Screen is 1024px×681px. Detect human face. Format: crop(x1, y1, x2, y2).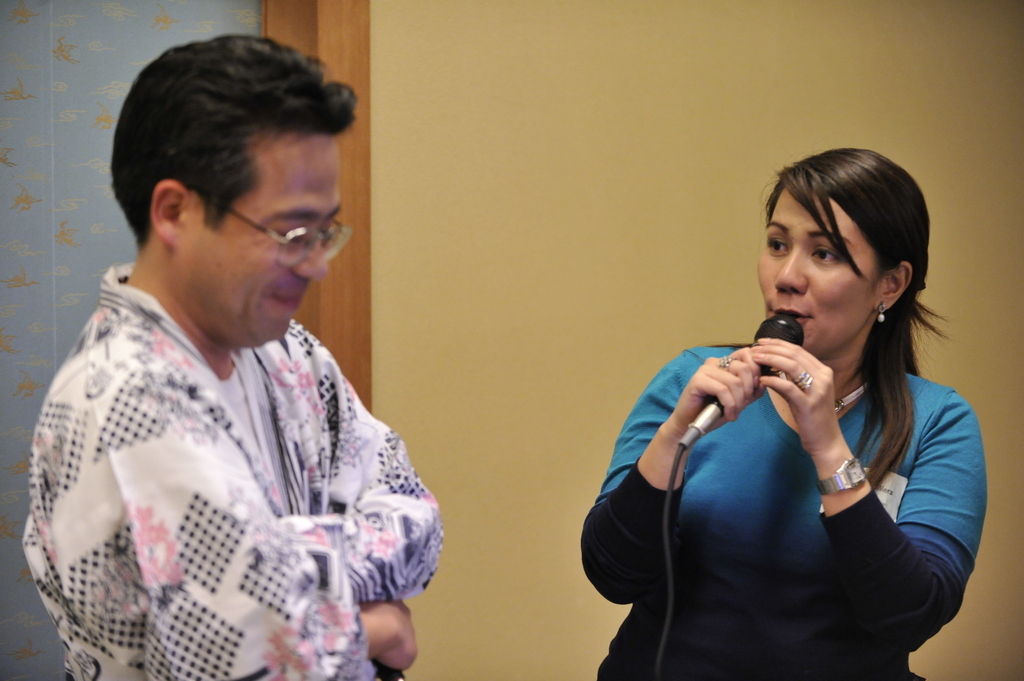
crop(754, 189, 875, 357).
